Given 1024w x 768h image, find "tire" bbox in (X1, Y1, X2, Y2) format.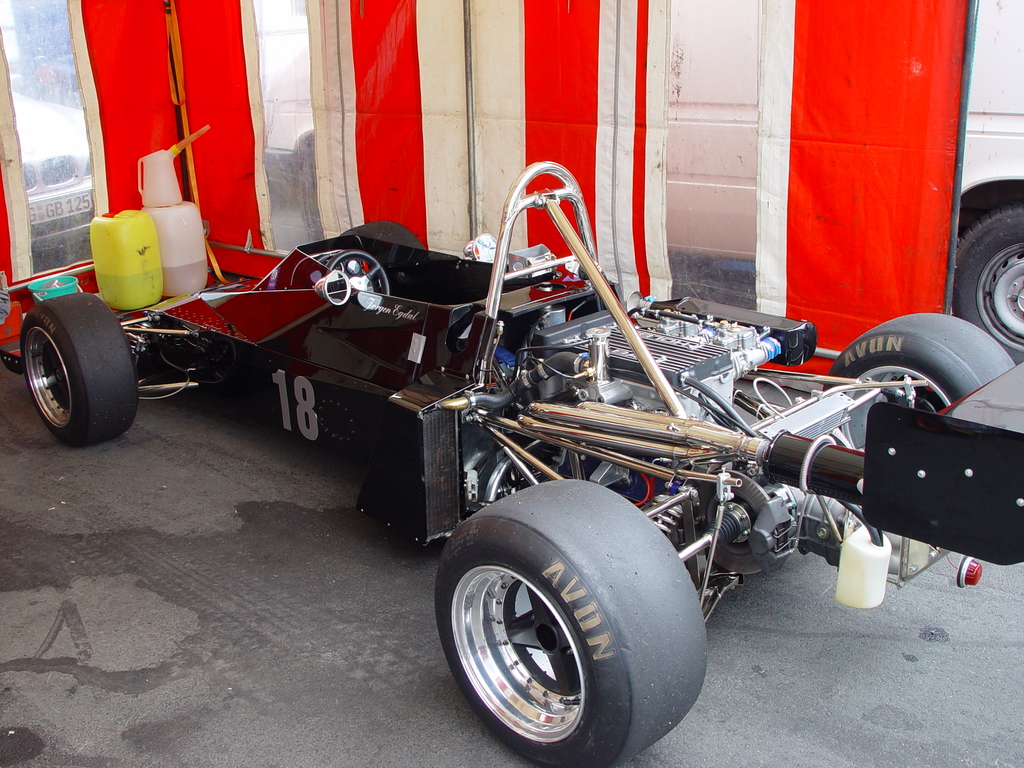
(438, 488, 706, 762).
